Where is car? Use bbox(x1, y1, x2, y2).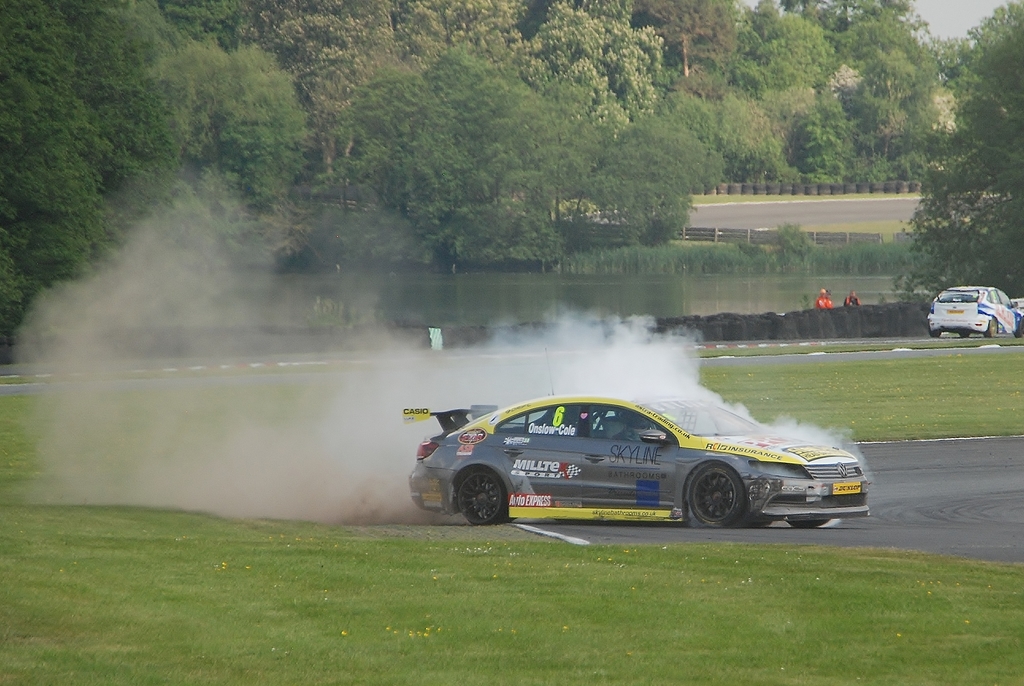
bbox(922, 283, 1023, 342).
